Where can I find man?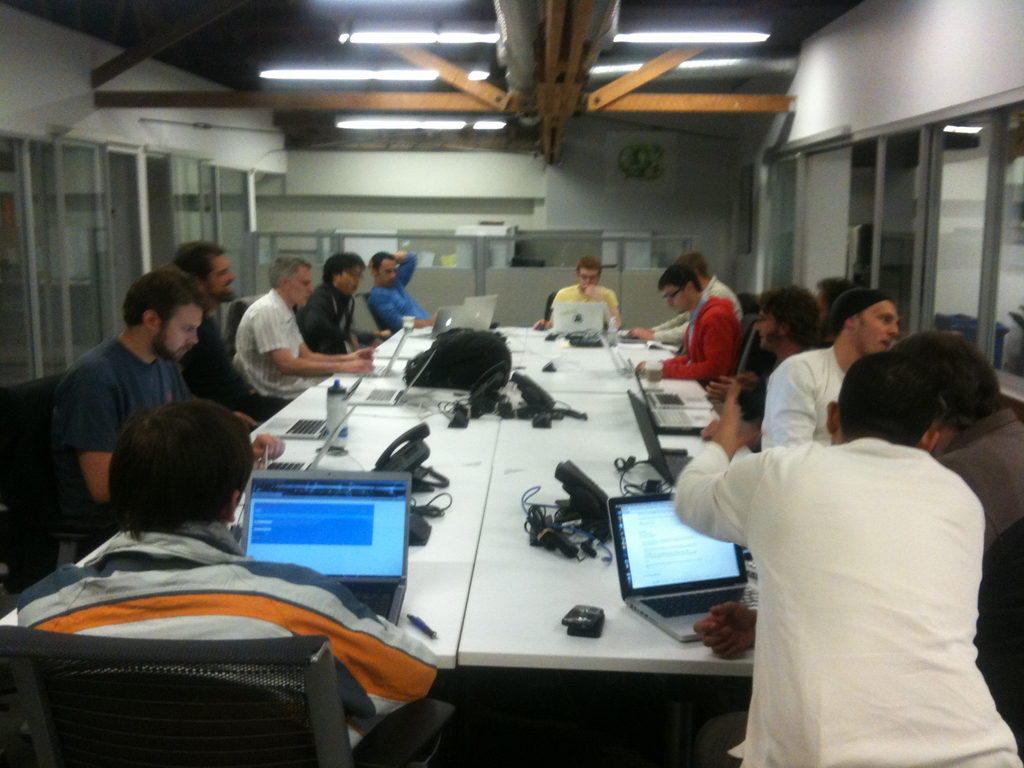
You can find it at region(751, 289, 912, 455).
